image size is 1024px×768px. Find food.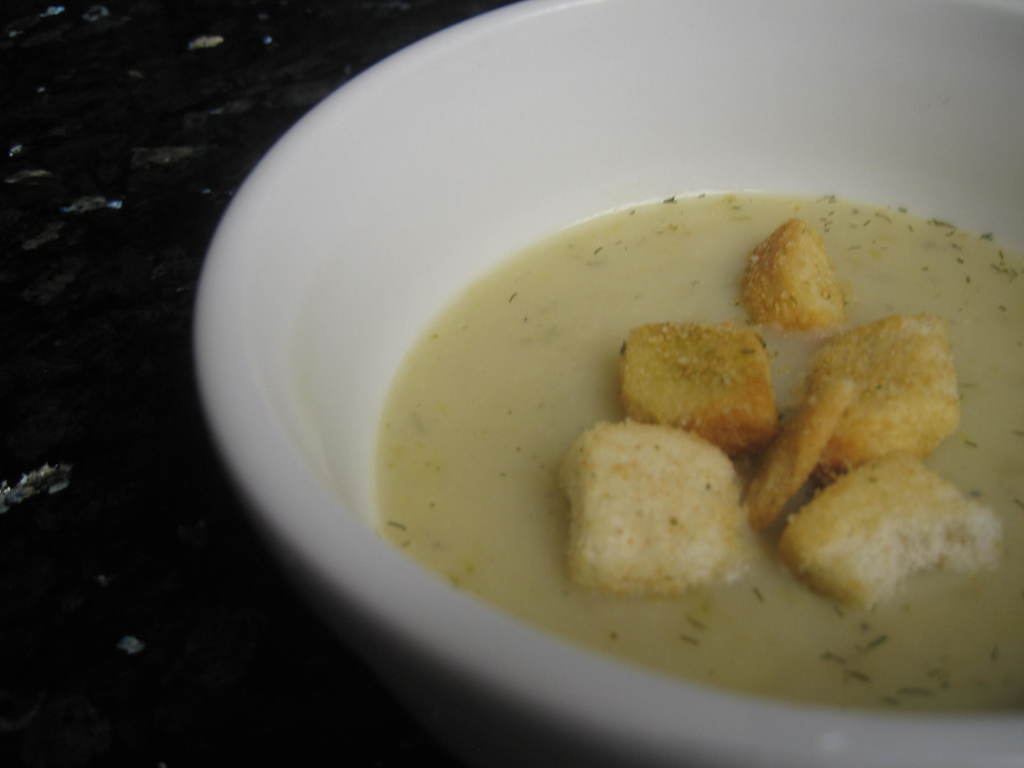
369,184,1021,717.
